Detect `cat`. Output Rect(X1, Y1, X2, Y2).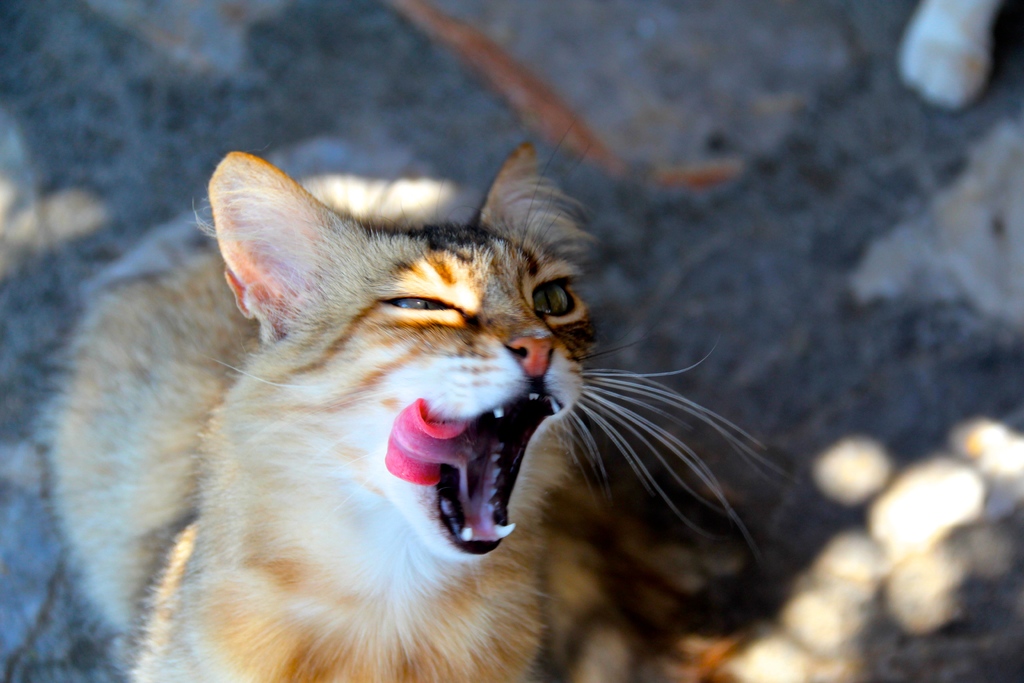
Rect(45, 104, 796, 682).
